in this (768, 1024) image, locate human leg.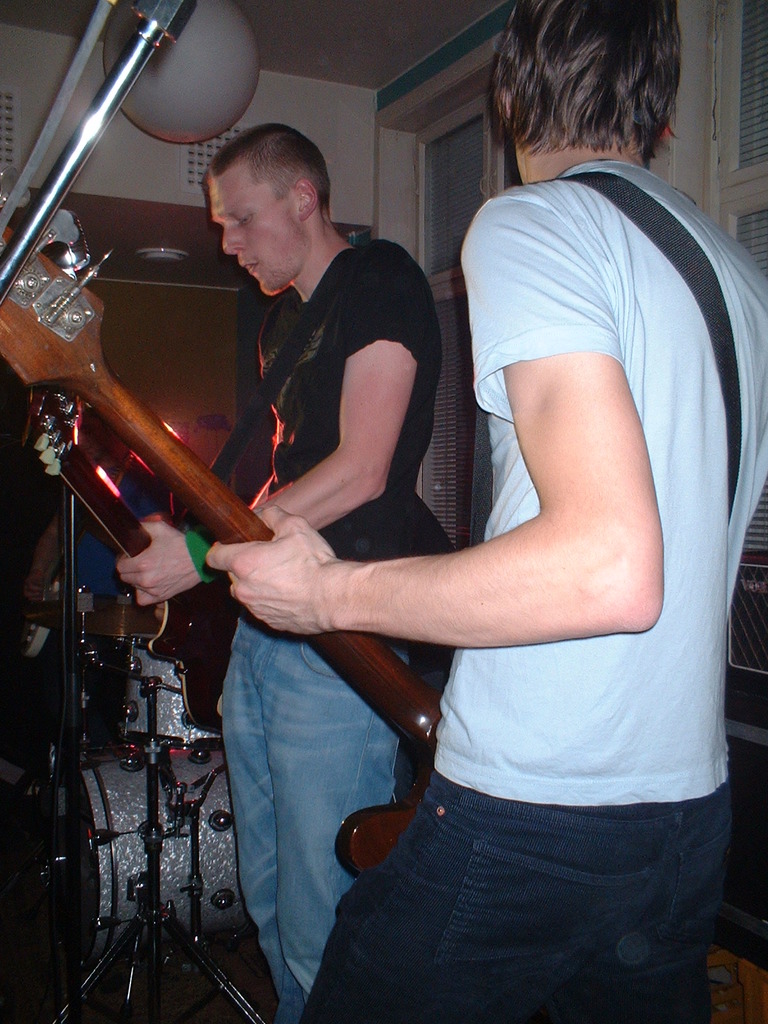
Bounding box: crop(221, 623, 282, 1015).
